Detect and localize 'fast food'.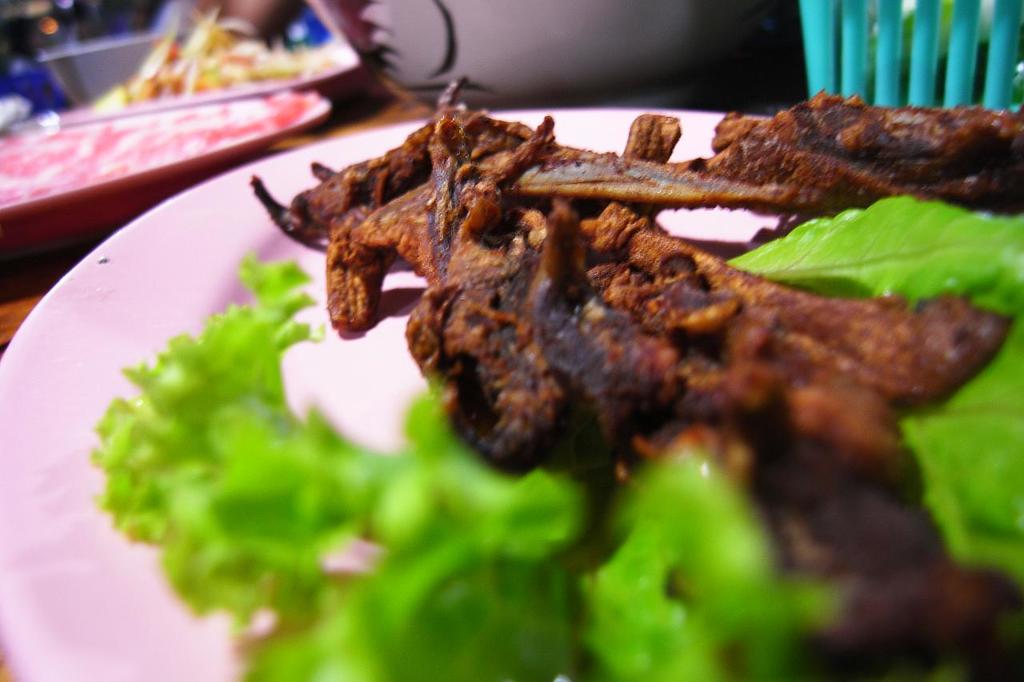
Localized at [left=249, top=73, right=1023, bottom=681].
